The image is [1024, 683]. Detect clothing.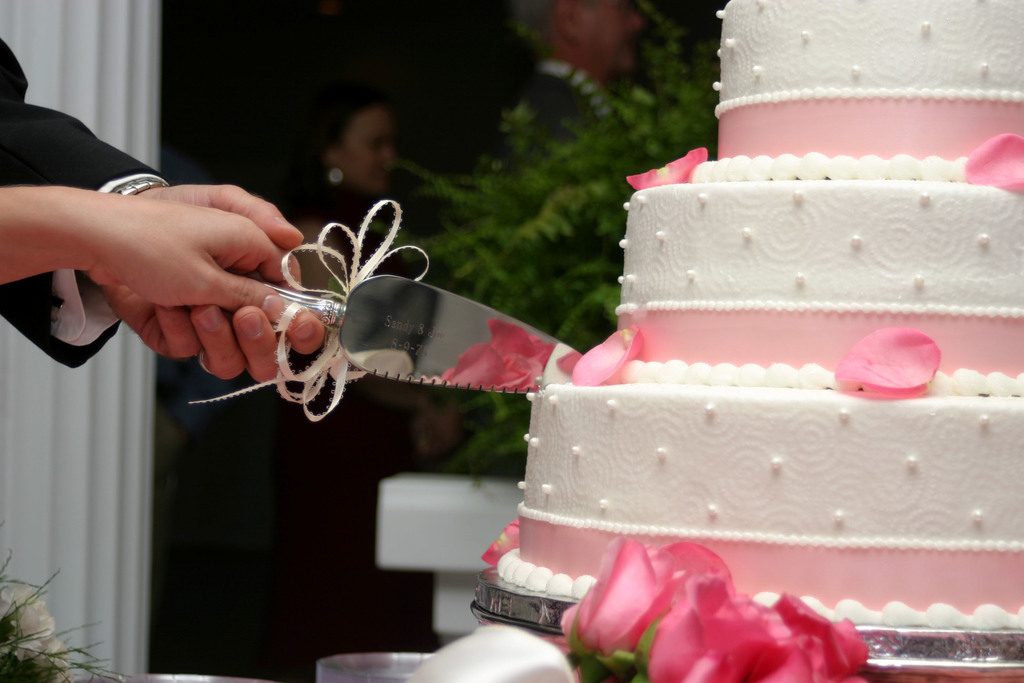
Detection: bbox=(0, 26, 164, 384).
